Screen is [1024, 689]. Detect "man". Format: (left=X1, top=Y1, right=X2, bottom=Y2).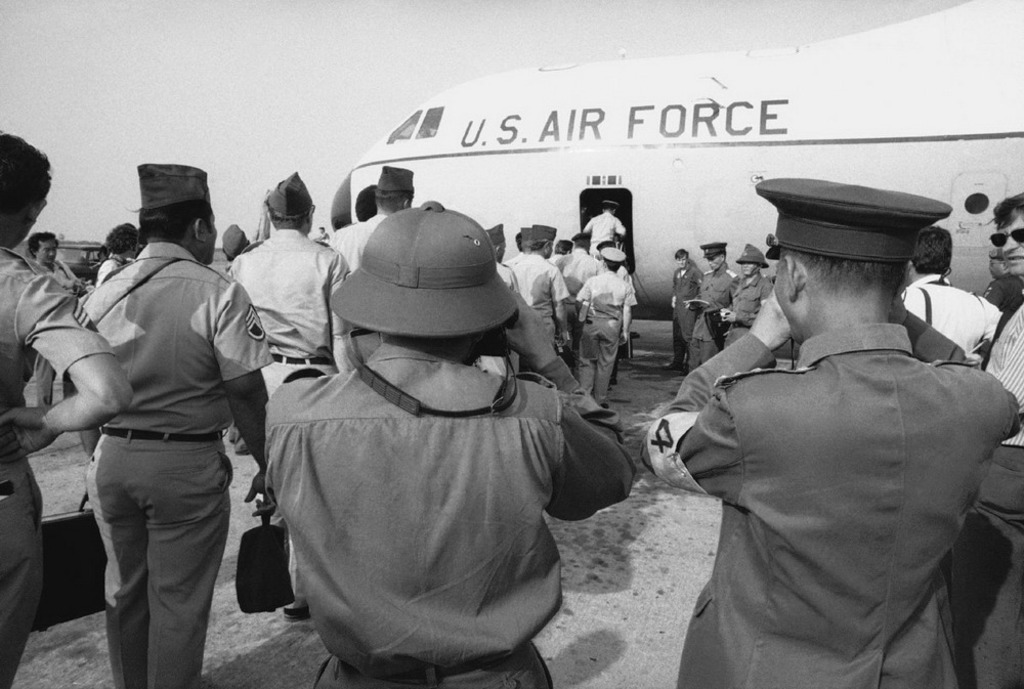
(left=323, top=161, right=416, bottom=252).
